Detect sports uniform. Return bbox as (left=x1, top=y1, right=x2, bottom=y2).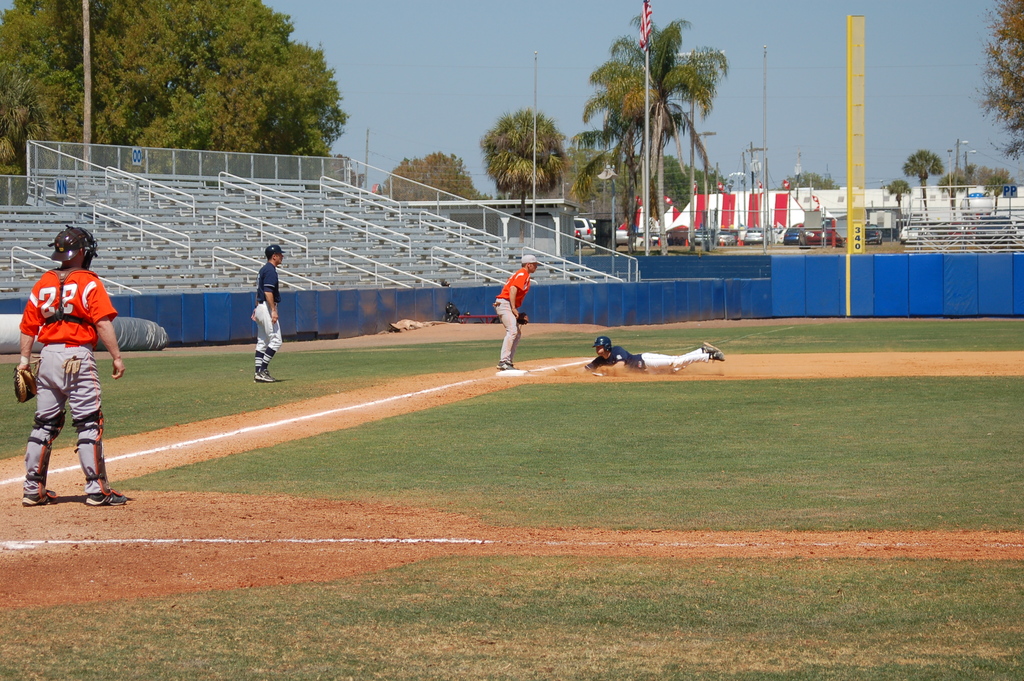
(left=497, top=254, right=540, bottom=369).
